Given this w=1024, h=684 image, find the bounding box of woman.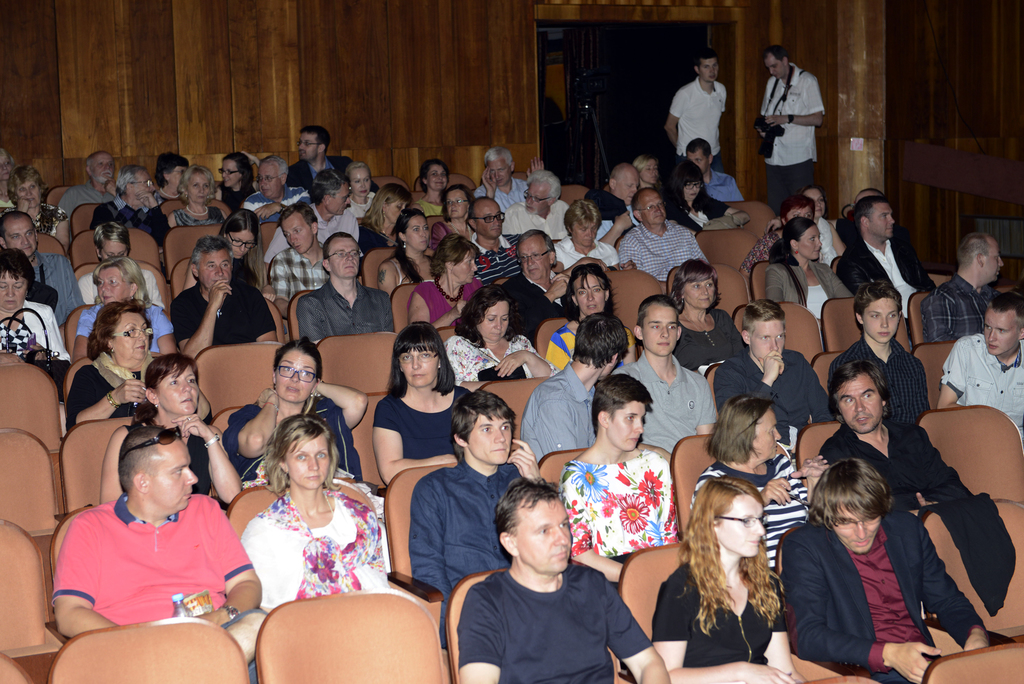
{"x1": 408, "y1": 233, "x2": 486, "y2": 334}.
